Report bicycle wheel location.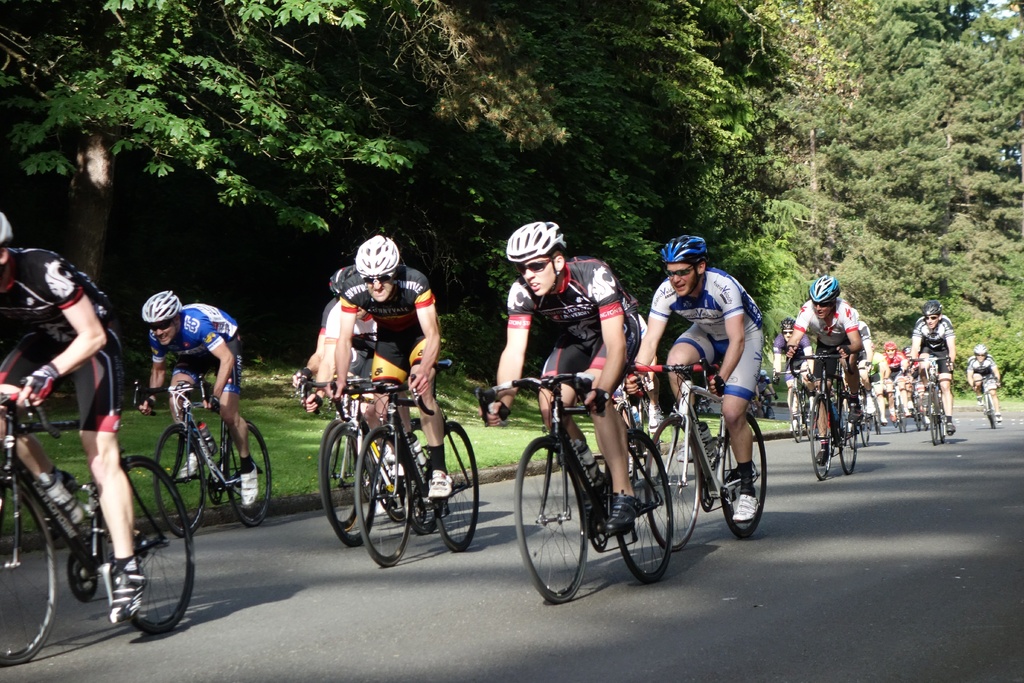
Report: (left=319, top=422, right=380, bottom=552).
